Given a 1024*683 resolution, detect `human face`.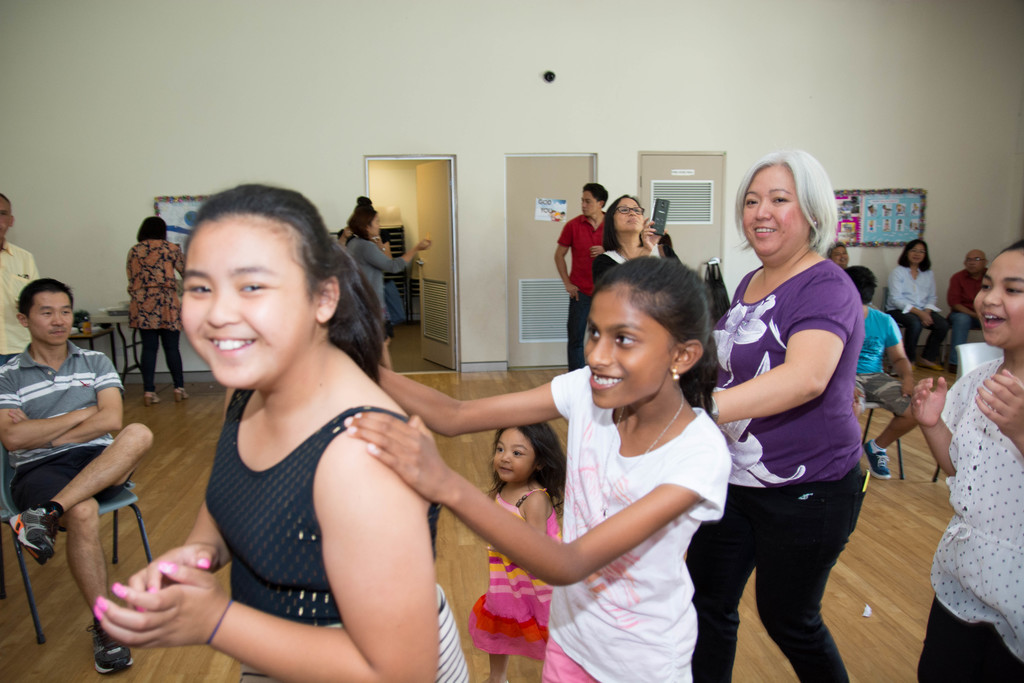
[x1=831, y1=244, x2=848, y2=268].
